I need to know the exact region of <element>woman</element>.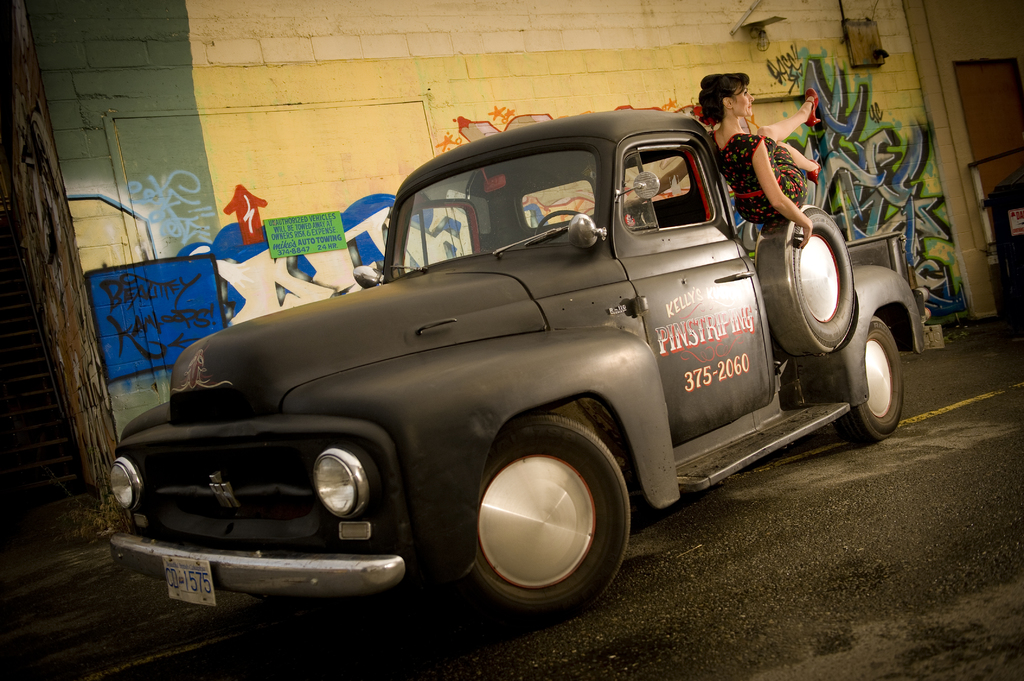
Region: region(714, 81, 838, 268).
